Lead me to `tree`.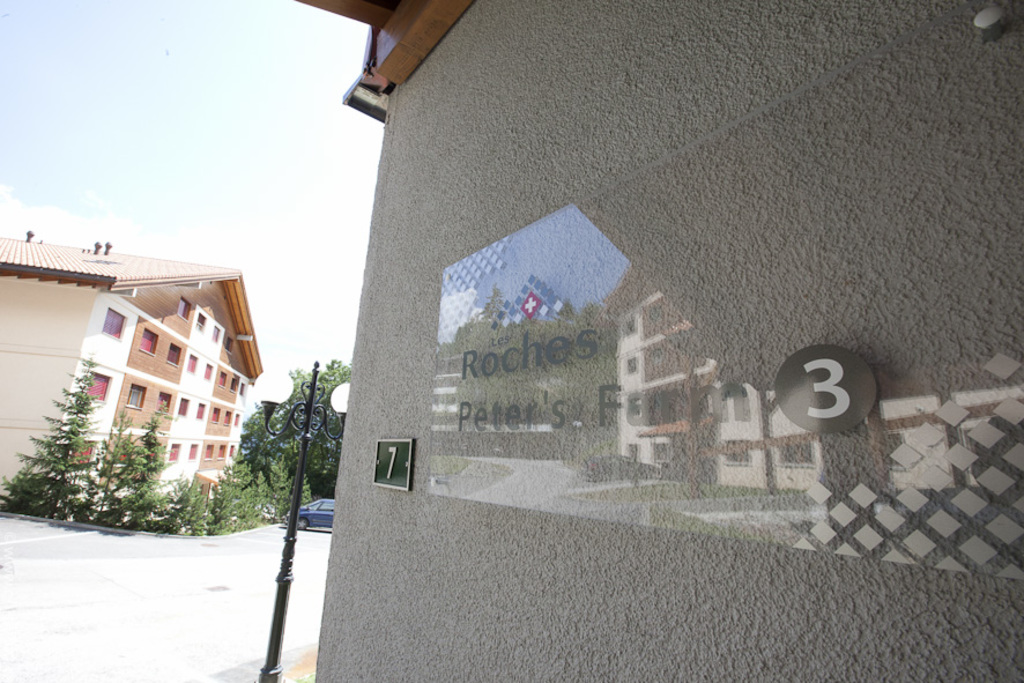
Lead to bbox=[65, 398, 179, 533].
